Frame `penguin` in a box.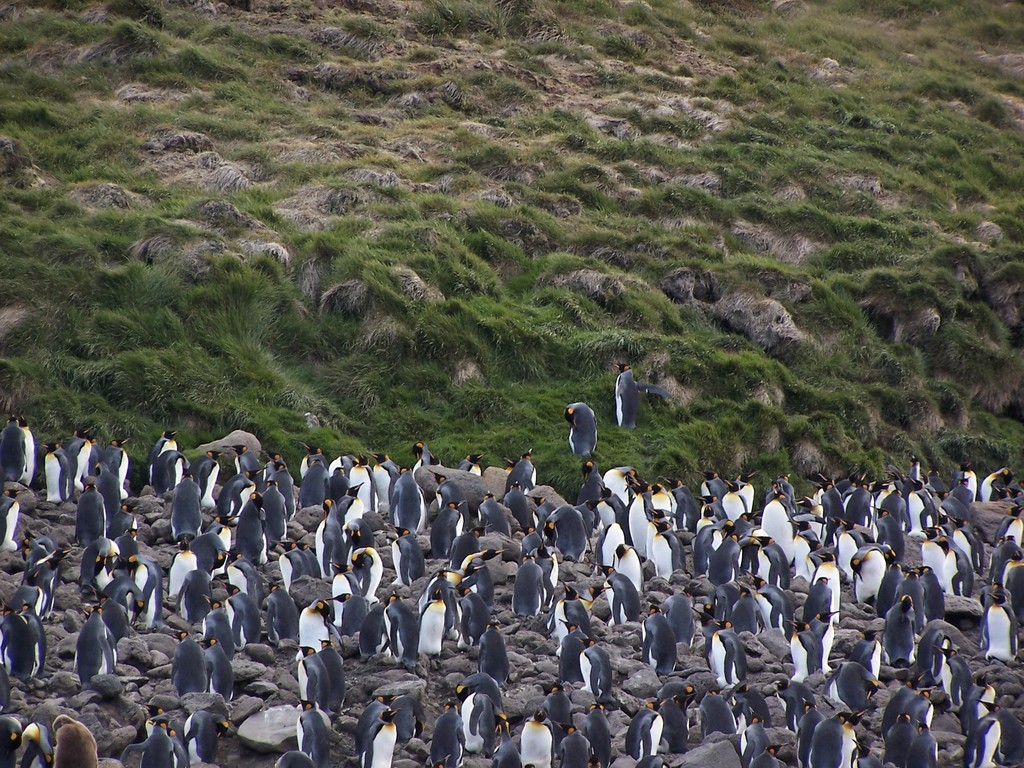
BBox(278, 537, 307, 600).
